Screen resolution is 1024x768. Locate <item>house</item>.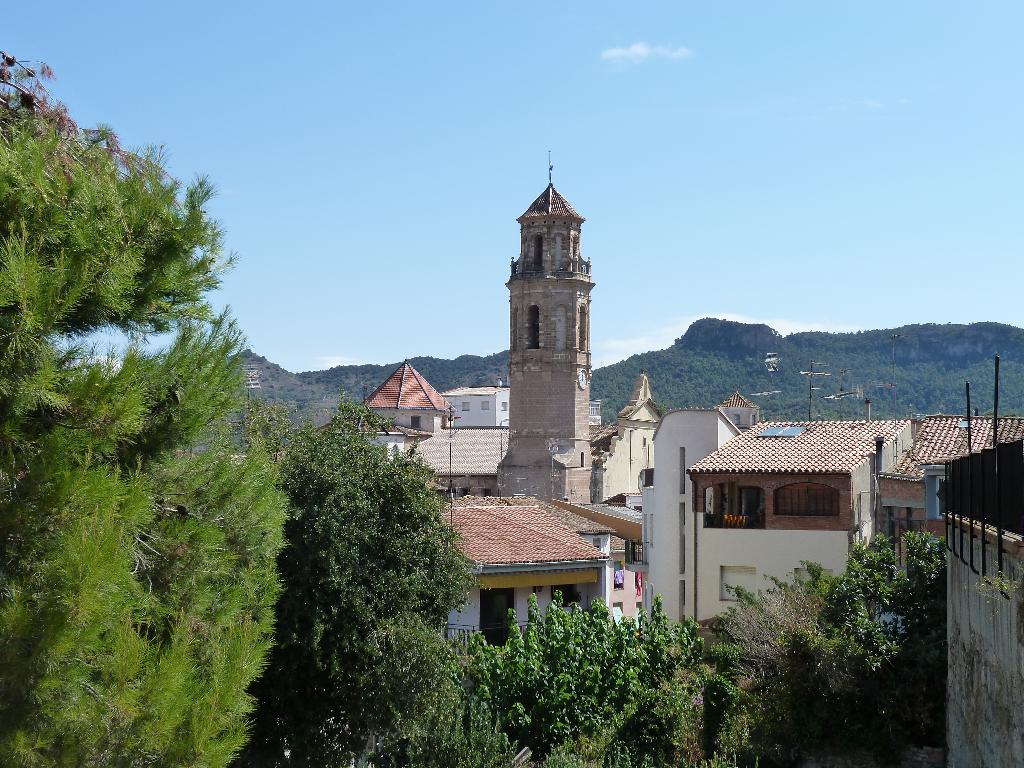
{"x1": 953, "y1": 433, "x2": 1023, "y2": 764}.
